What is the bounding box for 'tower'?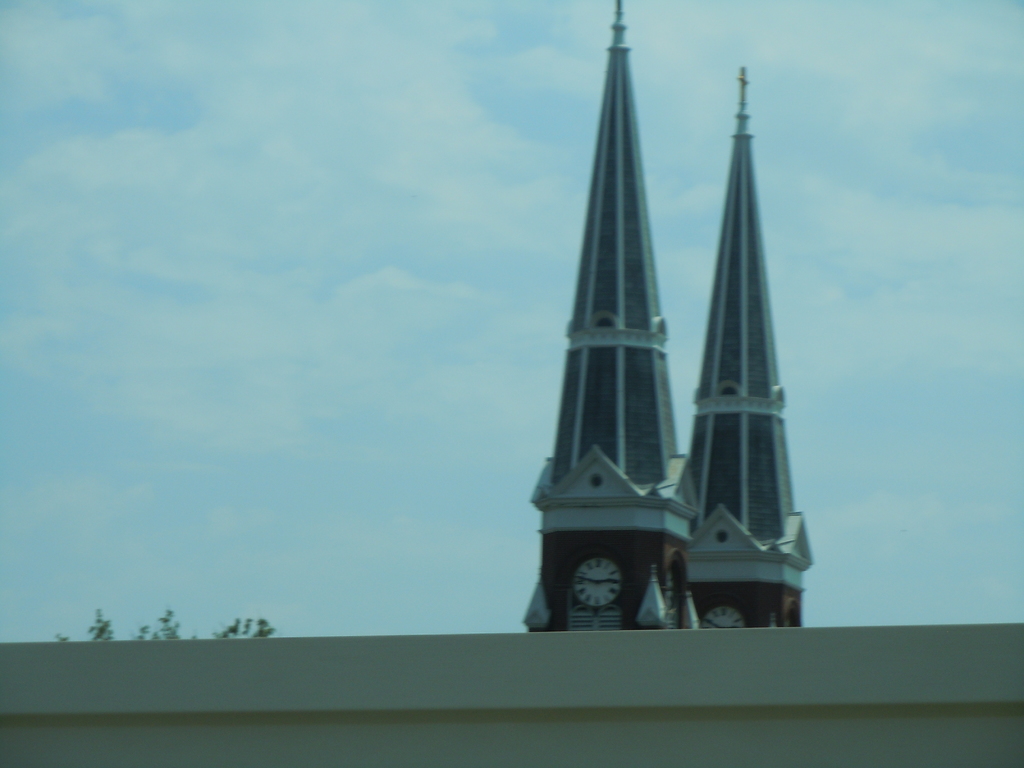
region(687, 67, 813, 636).
